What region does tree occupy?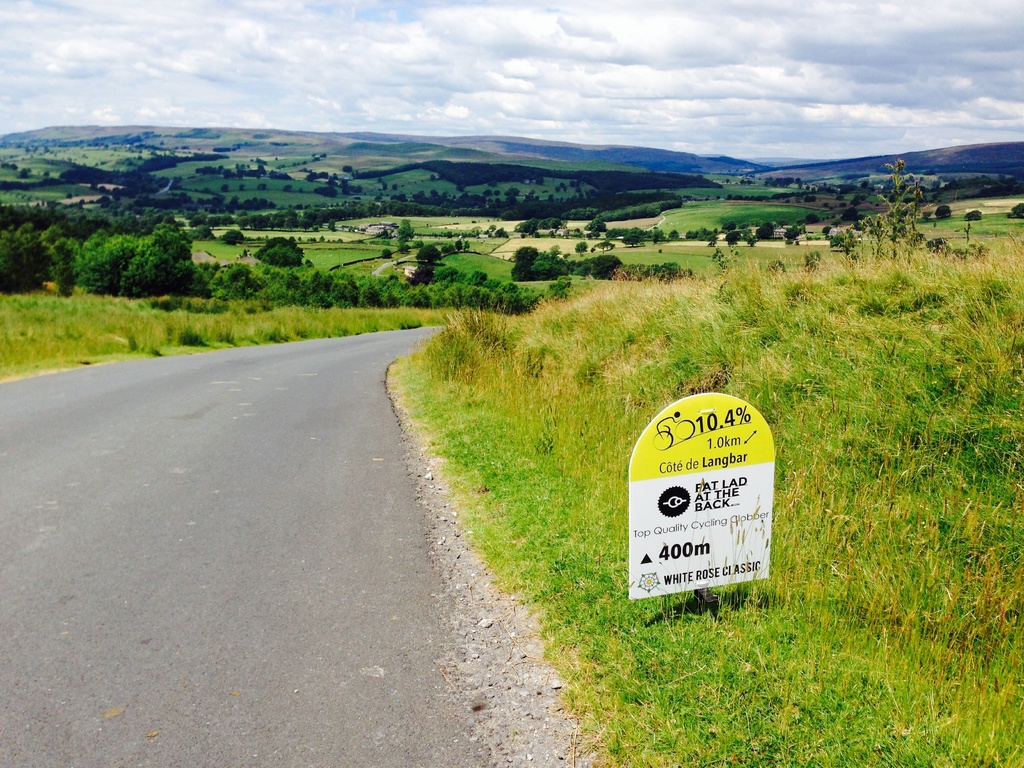
<box>492,189,501,196</box>.
